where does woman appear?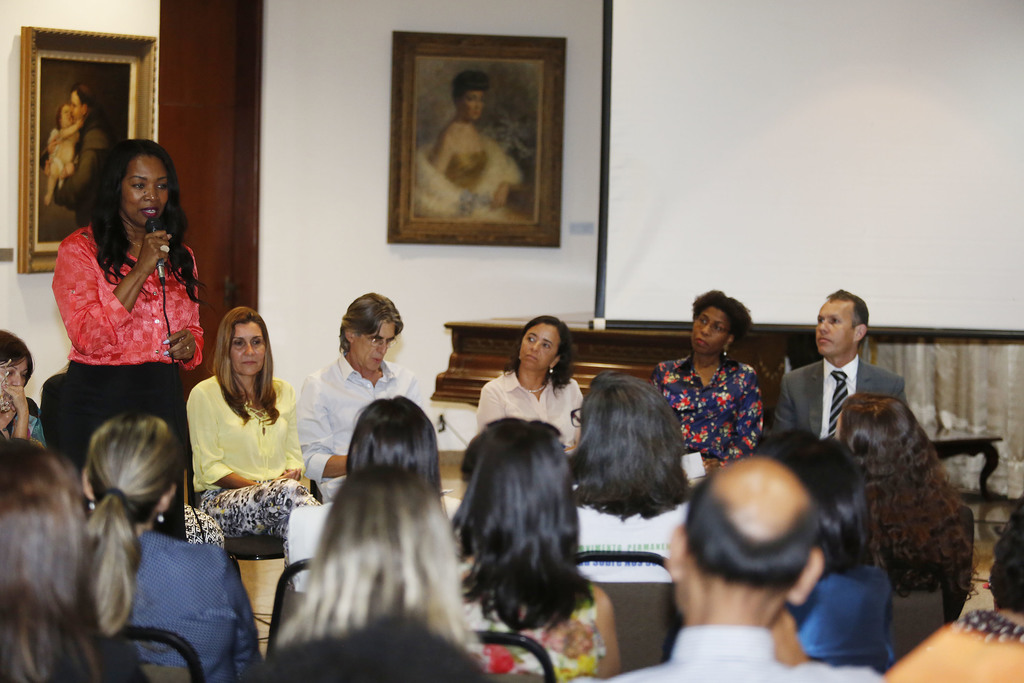
Appears at pyautogui.locateOnScreen(186, 306, 319, 586).
